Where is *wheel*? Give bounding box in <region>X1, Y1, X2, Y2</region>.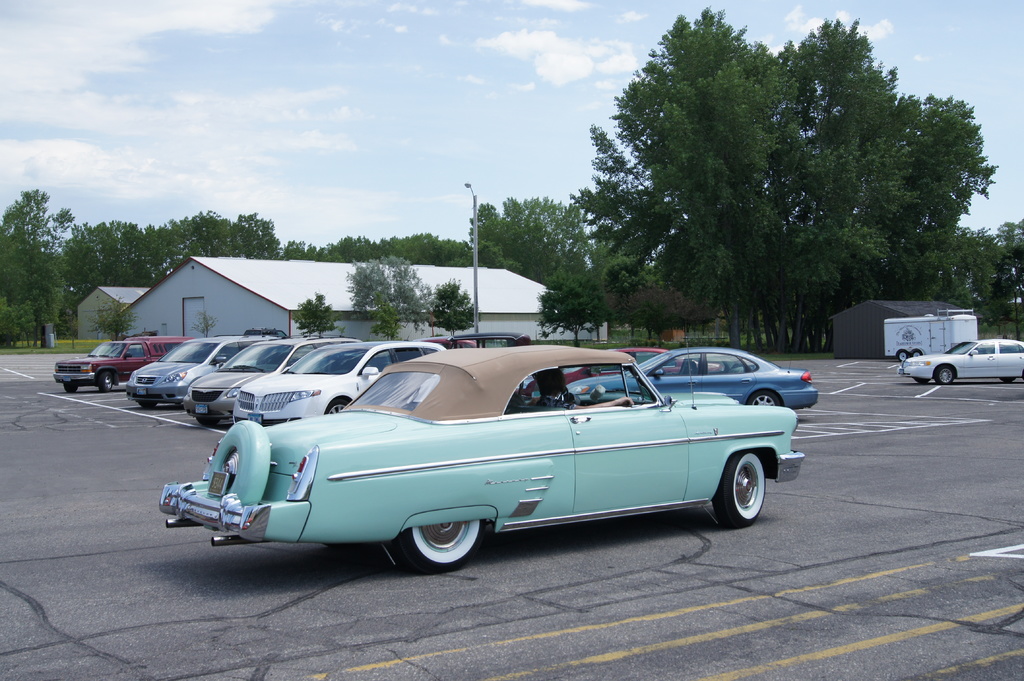
<region>63, 381, 79, 389</region>.
